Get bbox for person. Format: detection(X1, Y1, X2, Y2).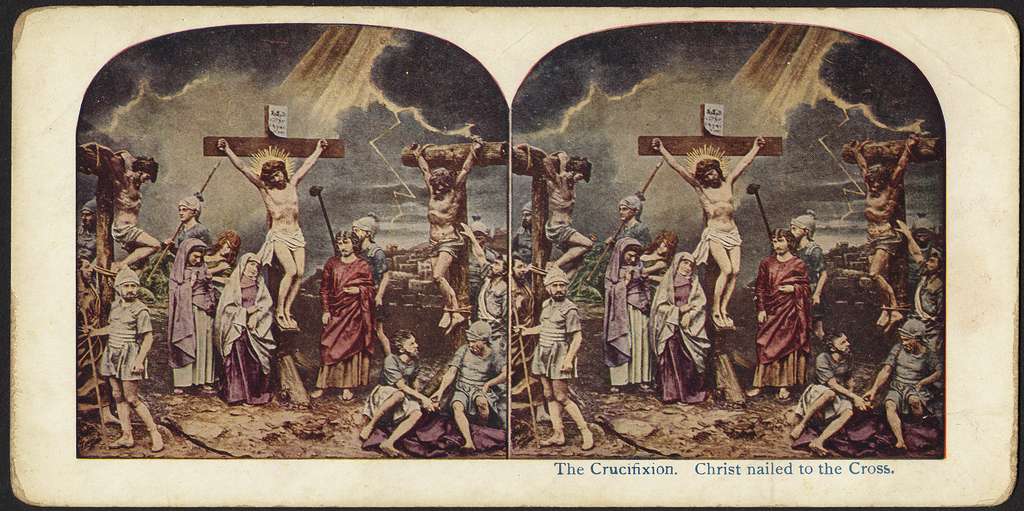
detection(312, 227, 378, 400).
